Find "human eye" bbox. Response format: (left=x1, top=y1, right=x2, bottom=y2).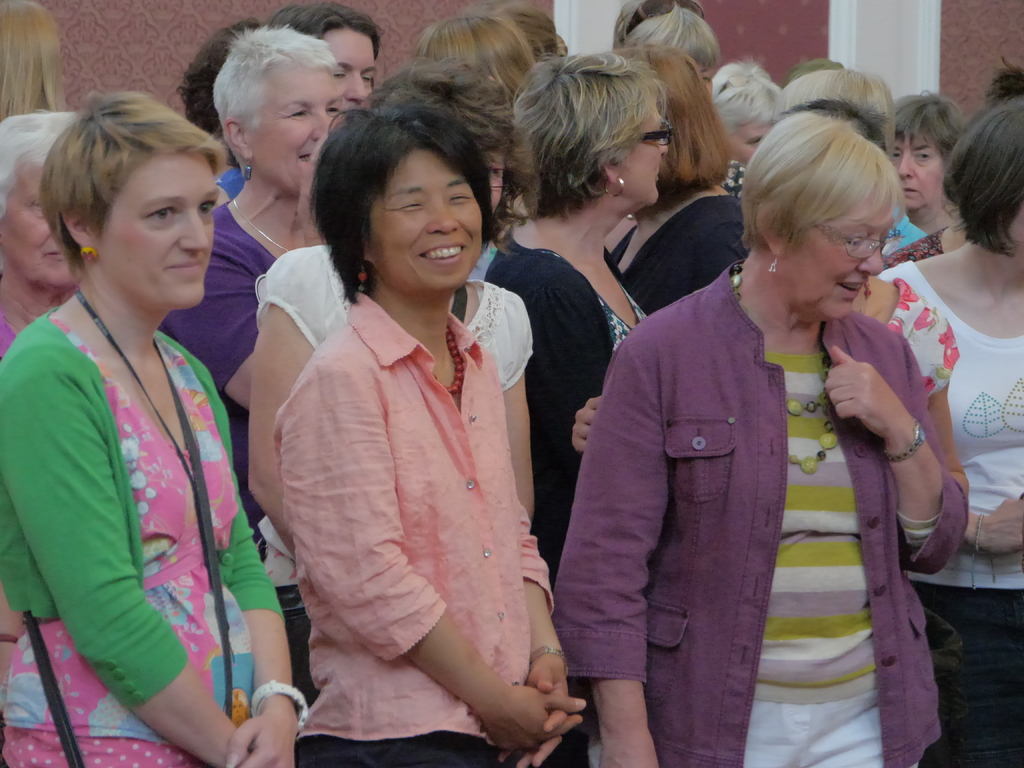
(left=332, top=67, right=346, bottom=79).
